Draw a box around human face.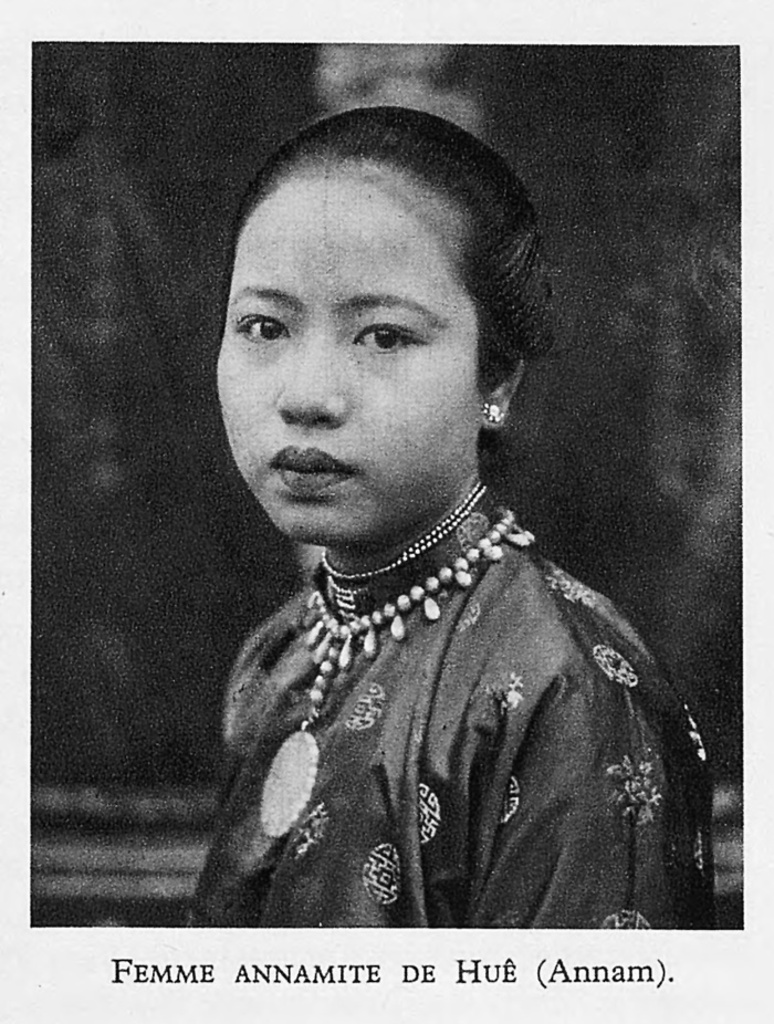
BBox(217, 178, 475, 540).
